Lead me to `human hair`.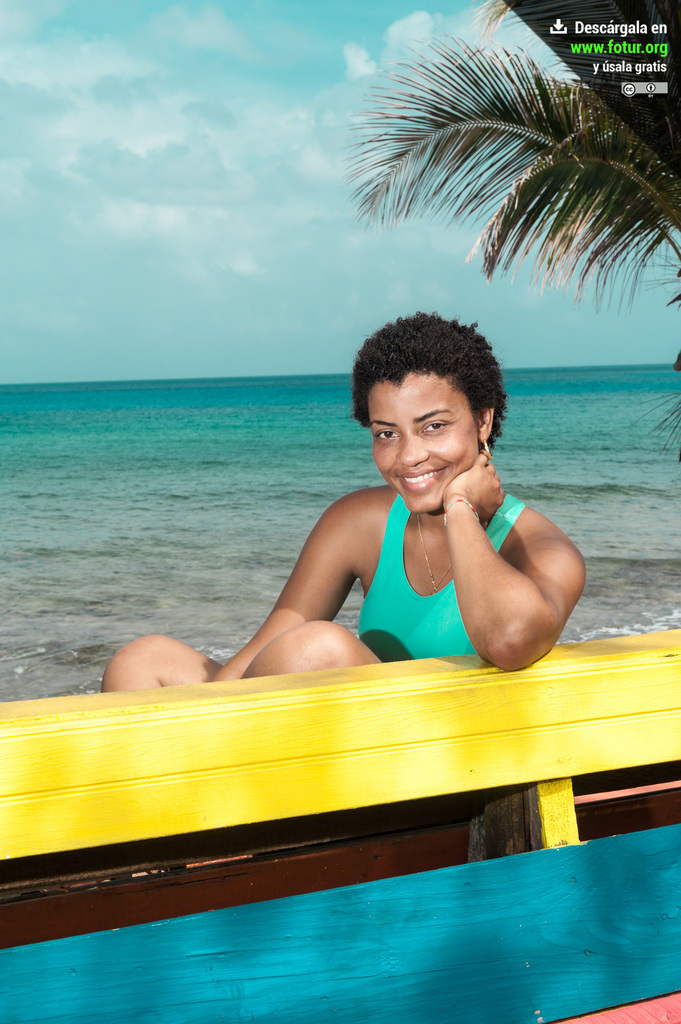
Lead to <region>359, 310, 529, 474</region>.
